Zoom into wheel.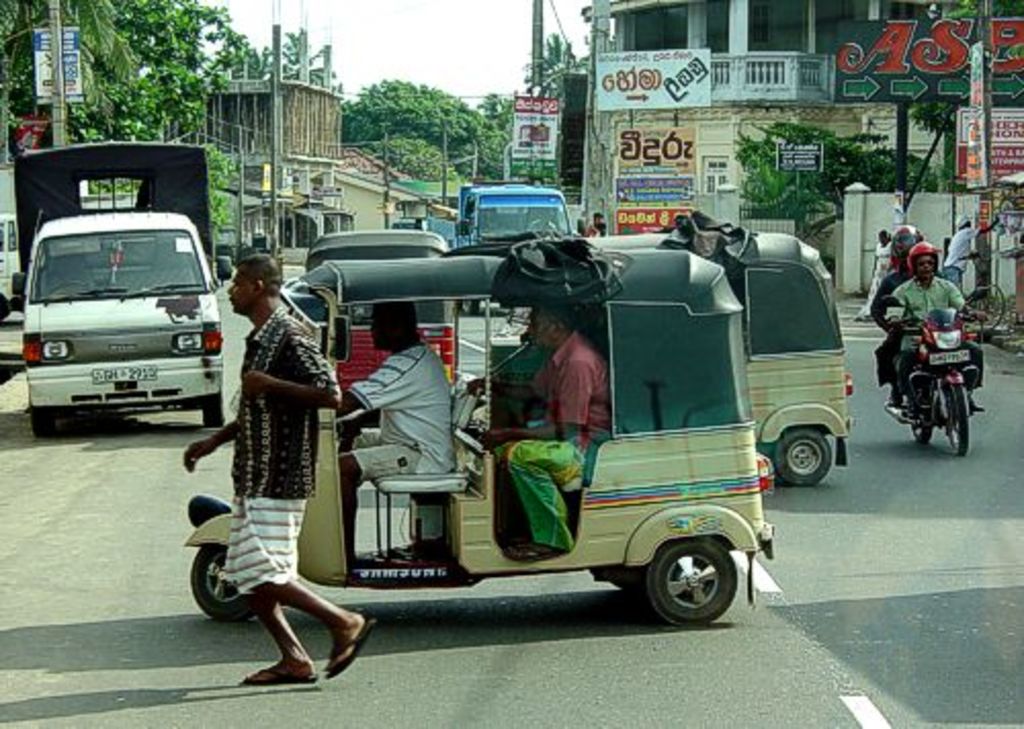
Zoom target: [965, 285, 1008, 332].
